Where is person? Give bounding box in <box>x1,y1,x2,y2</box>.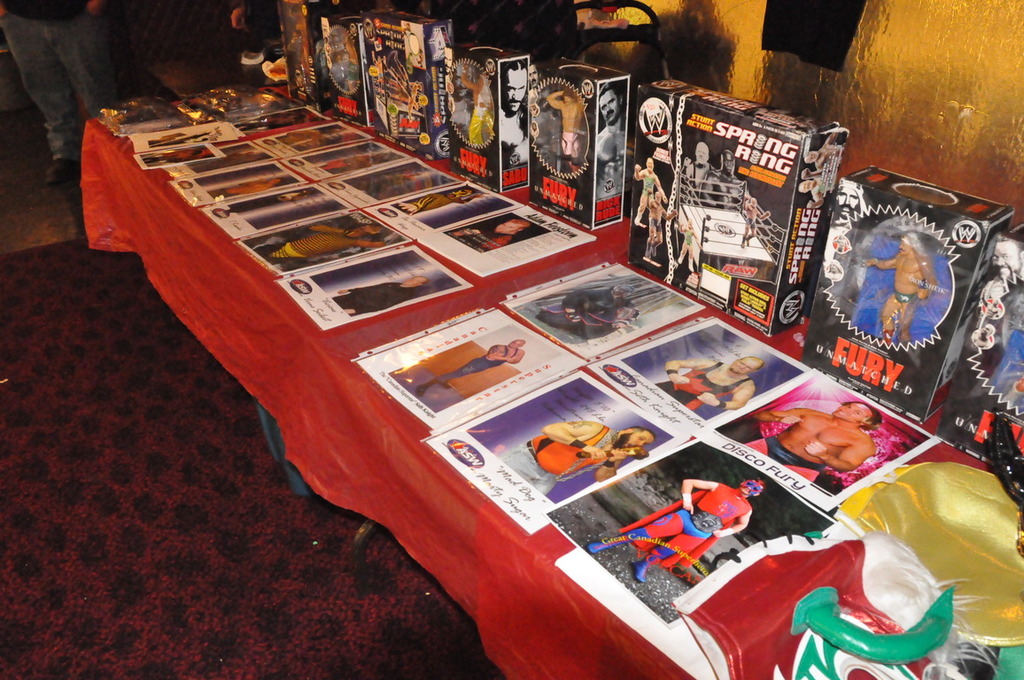
<box>446,216,531,253</box>.
